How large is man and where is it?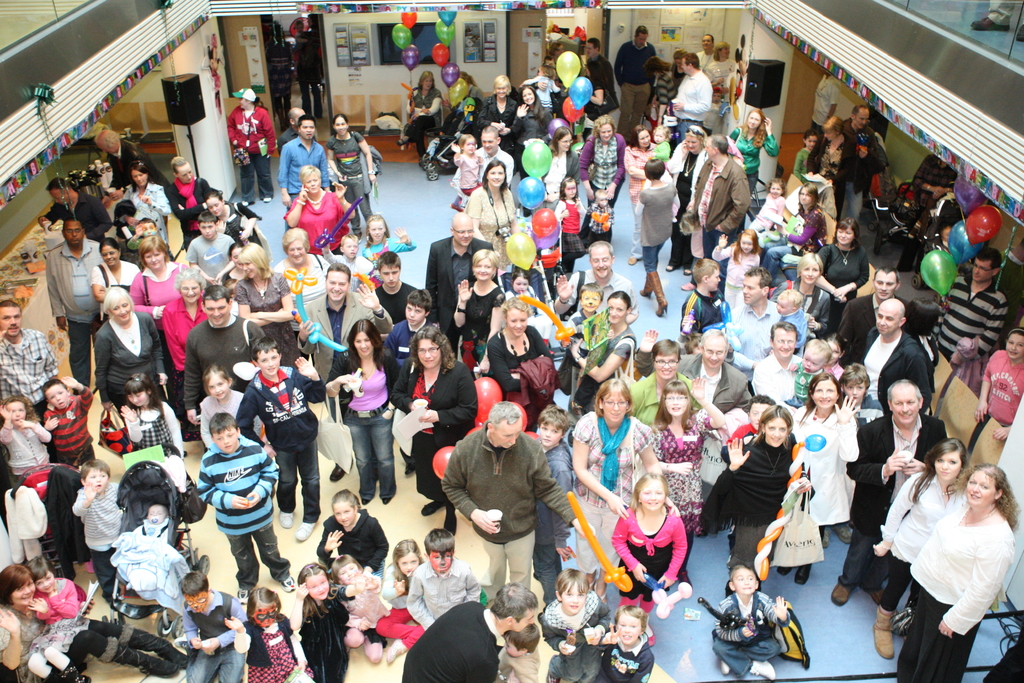
Bounding box: 552,240,638,325.
